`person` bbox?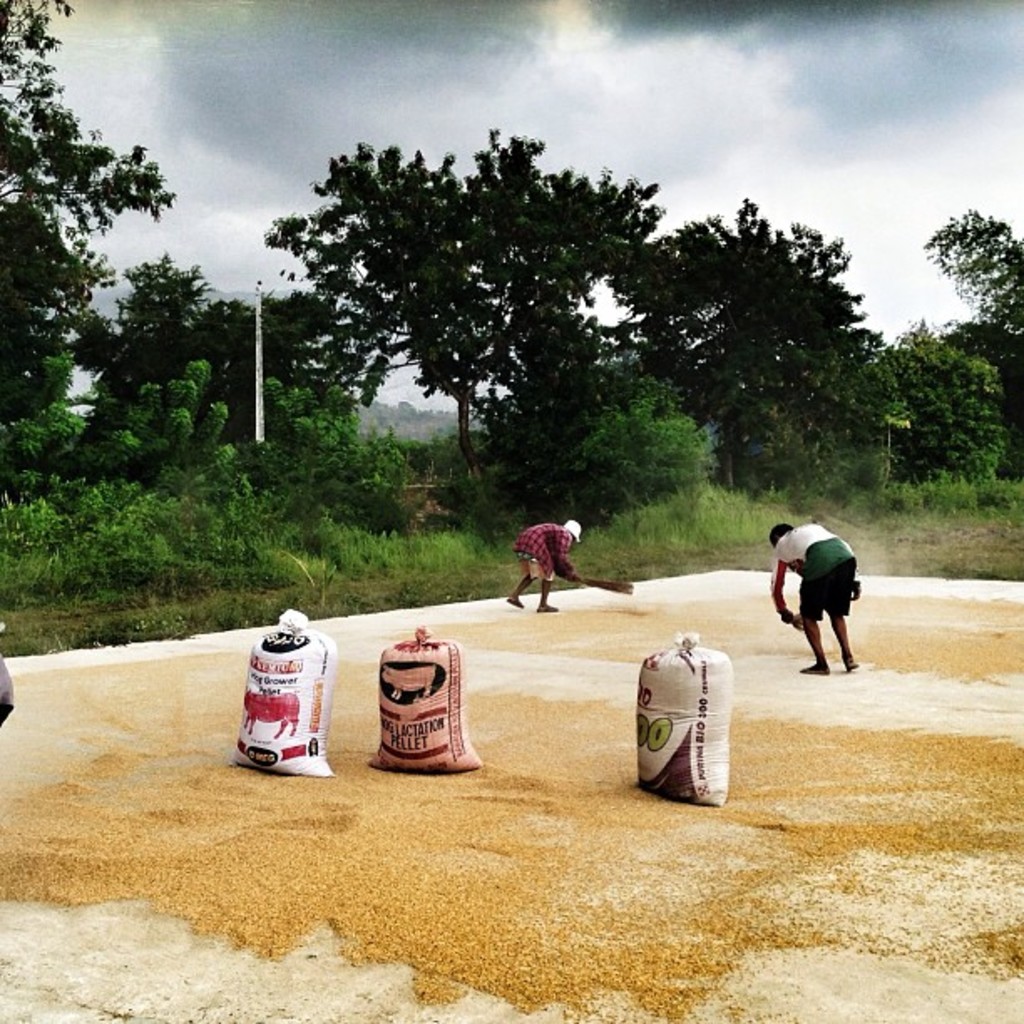
[788, 525, 877, 671]
